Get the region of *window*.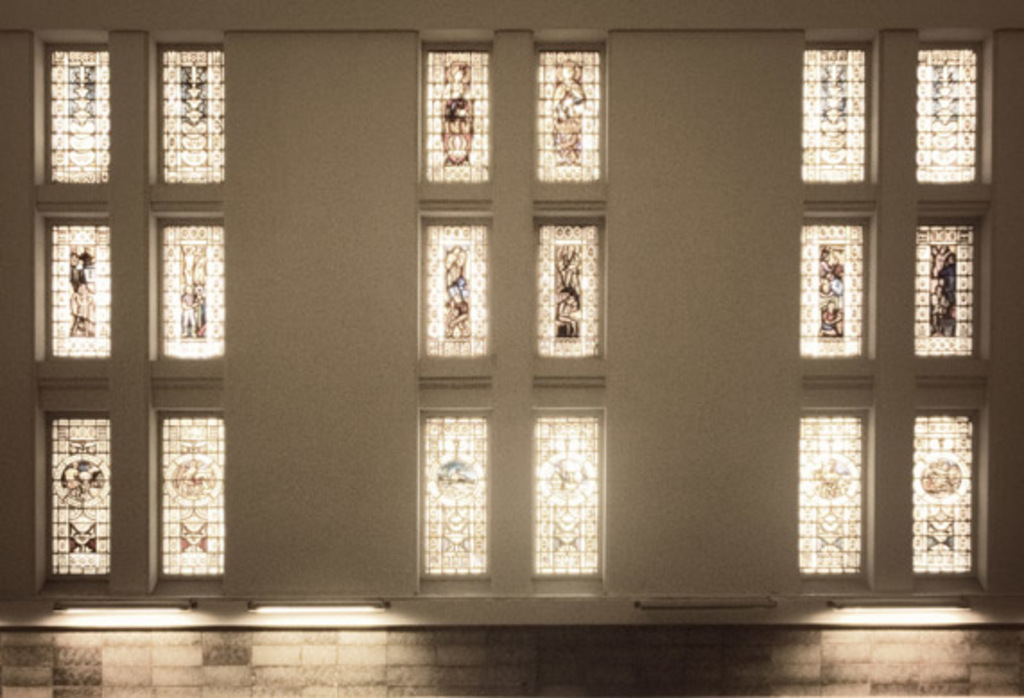
(916, 43, 983, 188).
